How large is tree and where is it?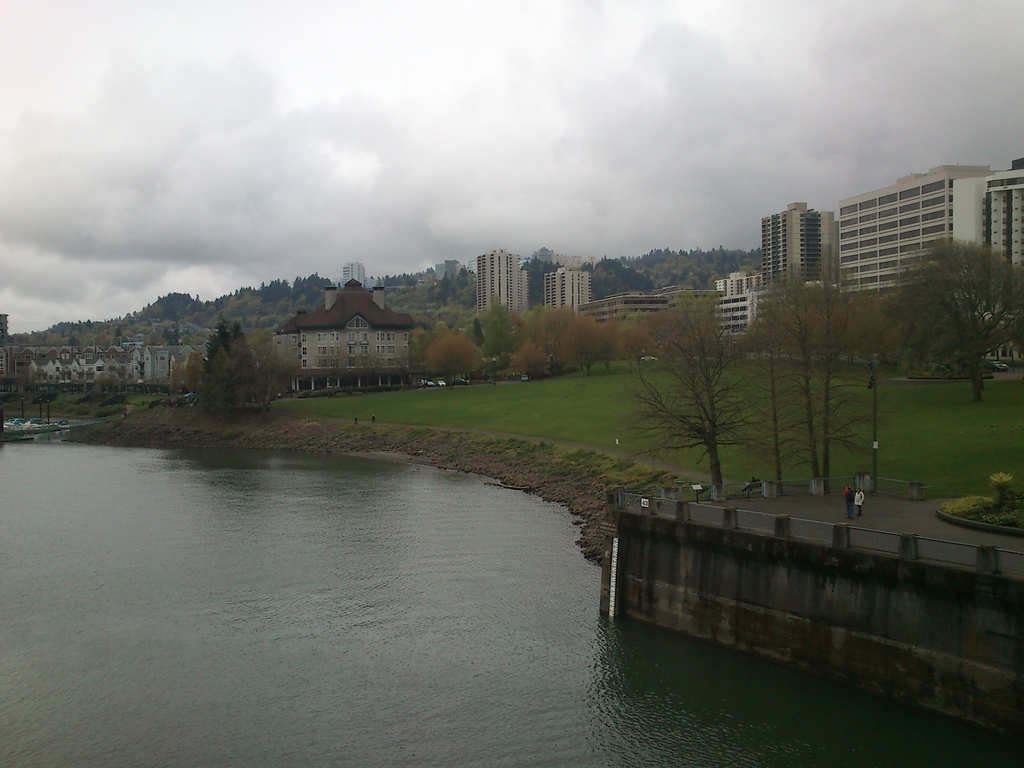
Bounding box: 872:232:1023:400.
